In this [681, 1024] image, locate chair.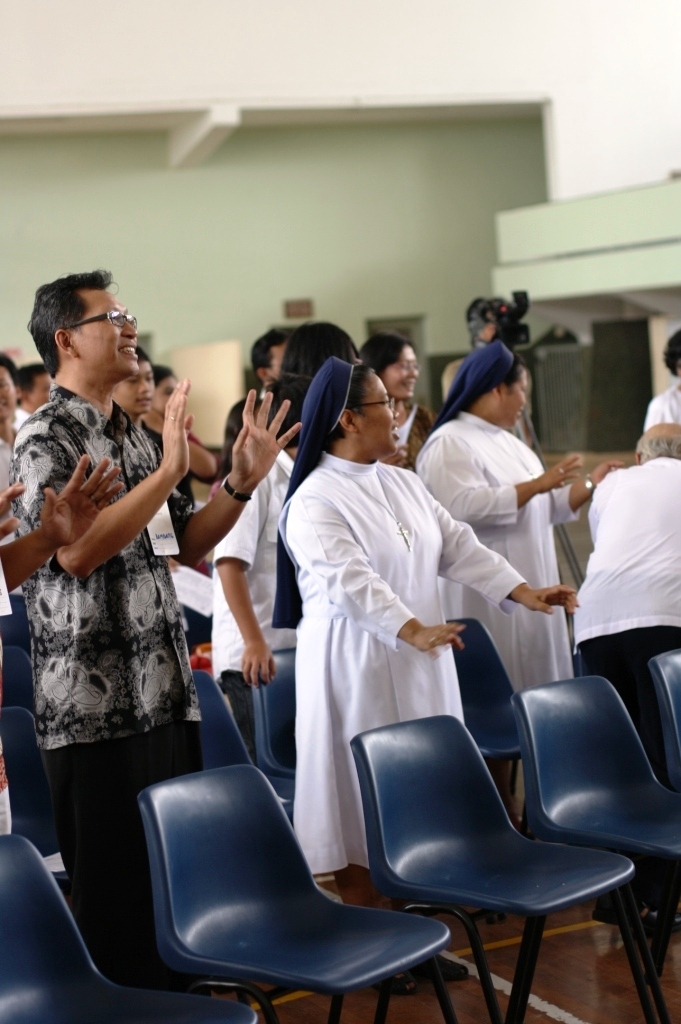
Bounding box: pyautogui.locateOnScreen(0, 705, 63, 866).
